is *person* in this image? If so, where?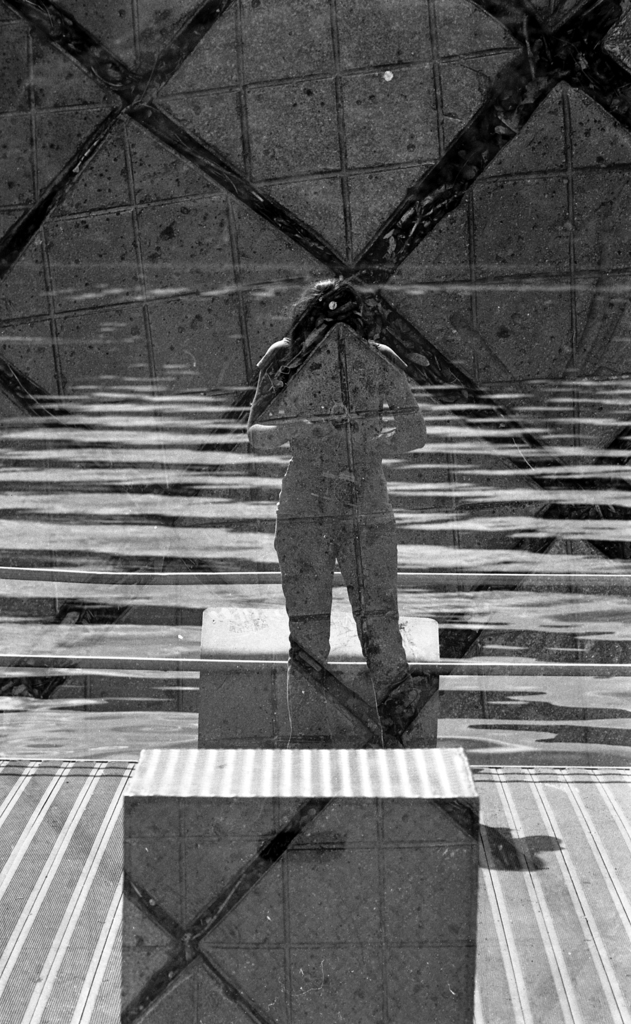
Yes, at 243:232:437:744.
